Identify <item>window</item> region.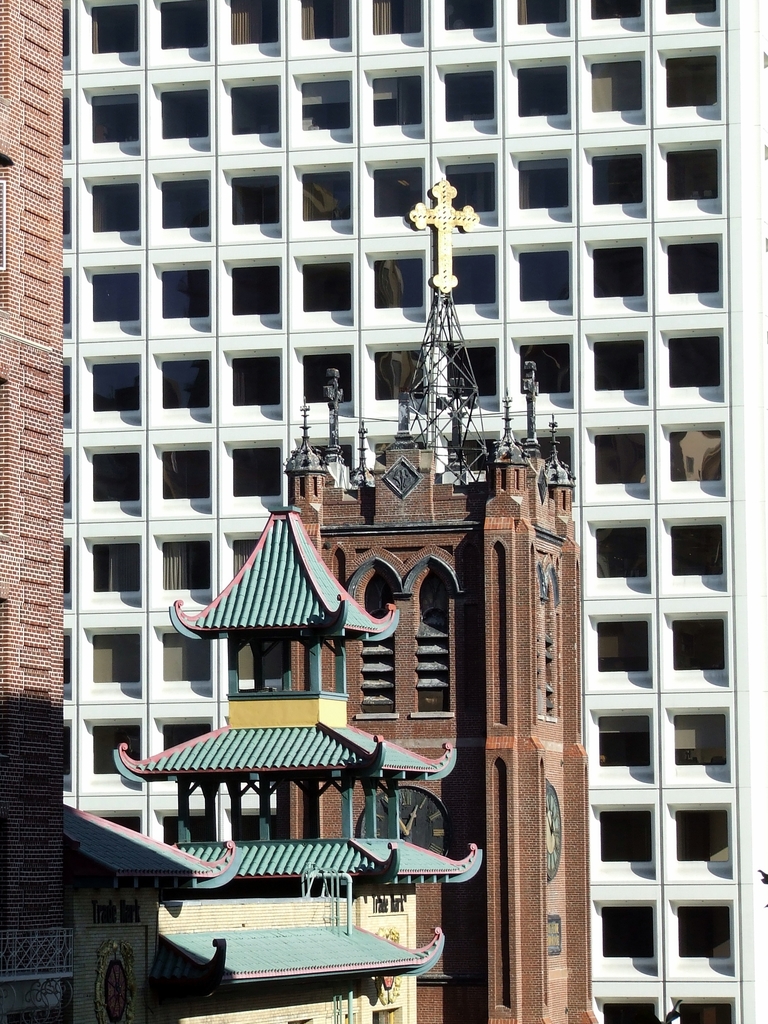
Region: box=[595, 248, 649, 290].
